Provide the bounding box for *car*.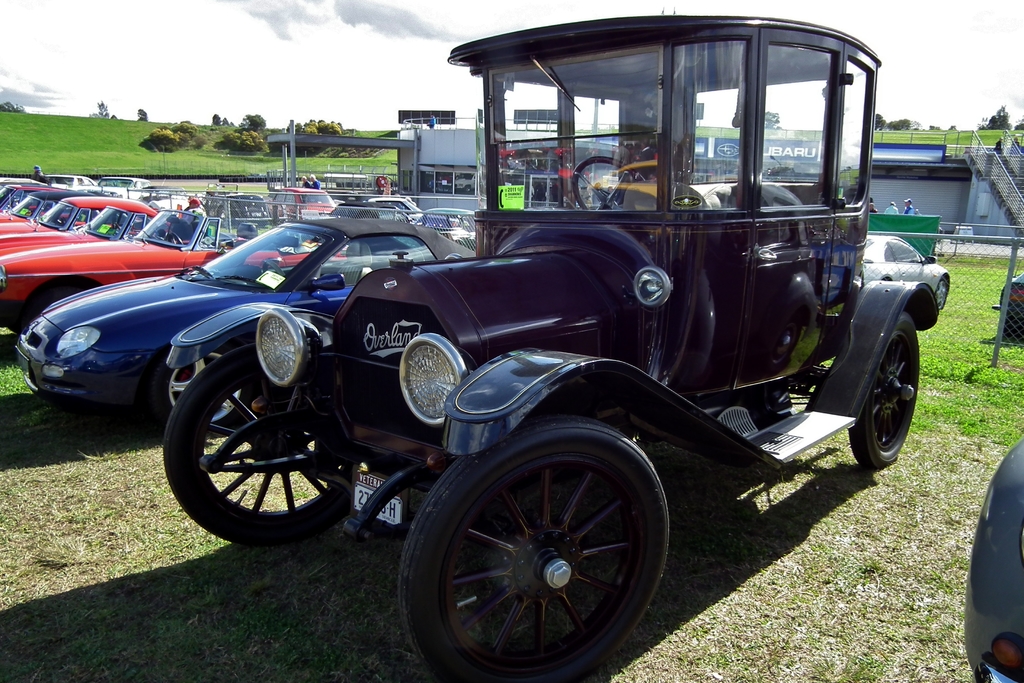
BBox(154, 21, 885, 660).
